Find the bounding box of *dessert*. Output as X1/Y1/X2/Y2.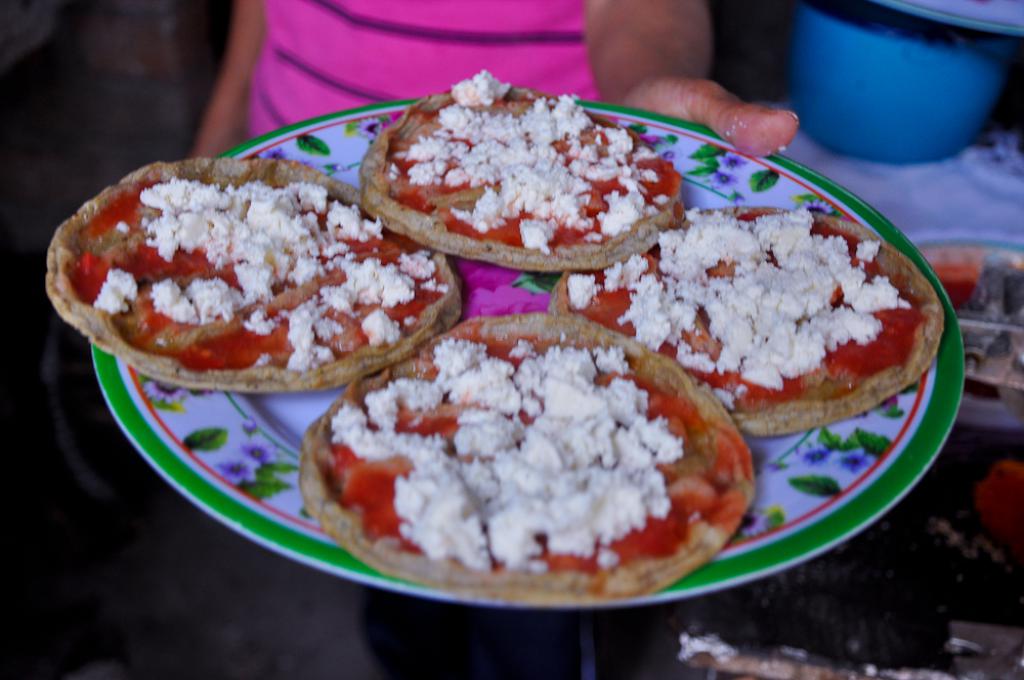
354/72/688/269.
